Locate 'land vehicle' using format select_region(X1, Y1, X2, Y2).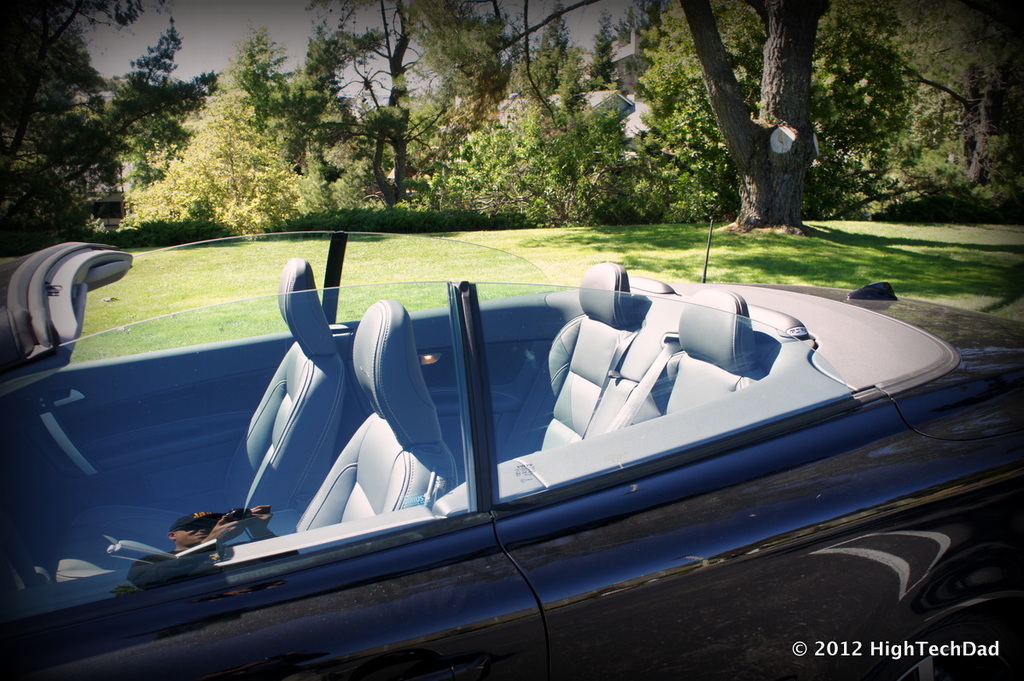
select_region(0, 229, 1023, 680).
